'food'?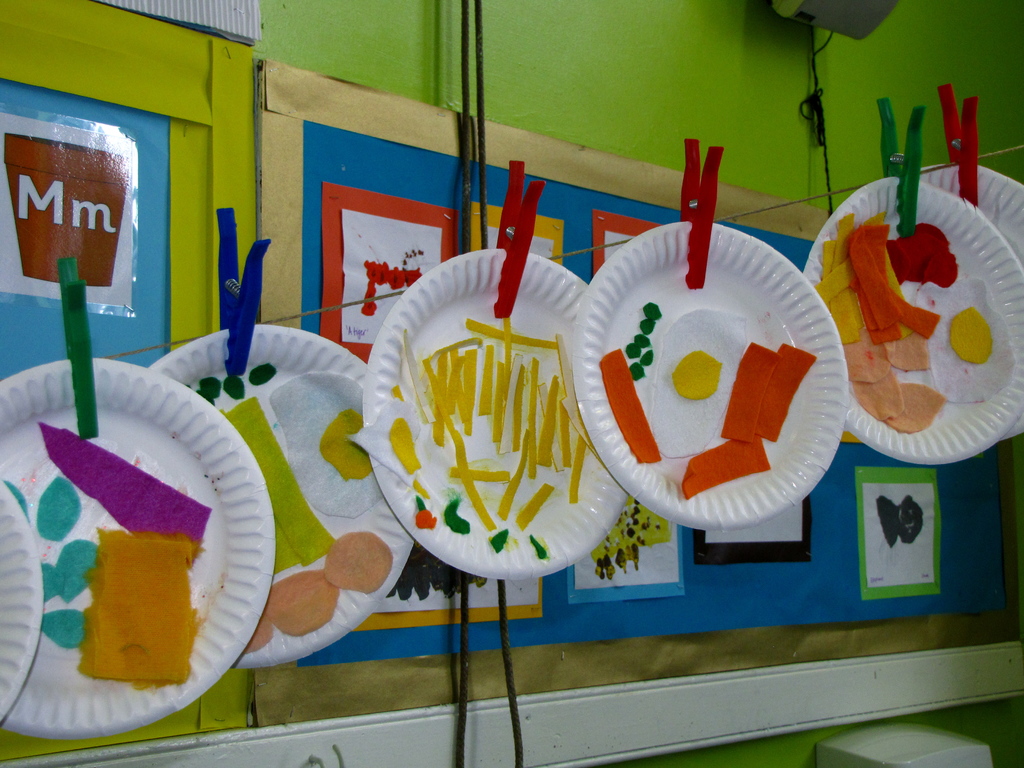
select_region(188, 362, 392, 656)
